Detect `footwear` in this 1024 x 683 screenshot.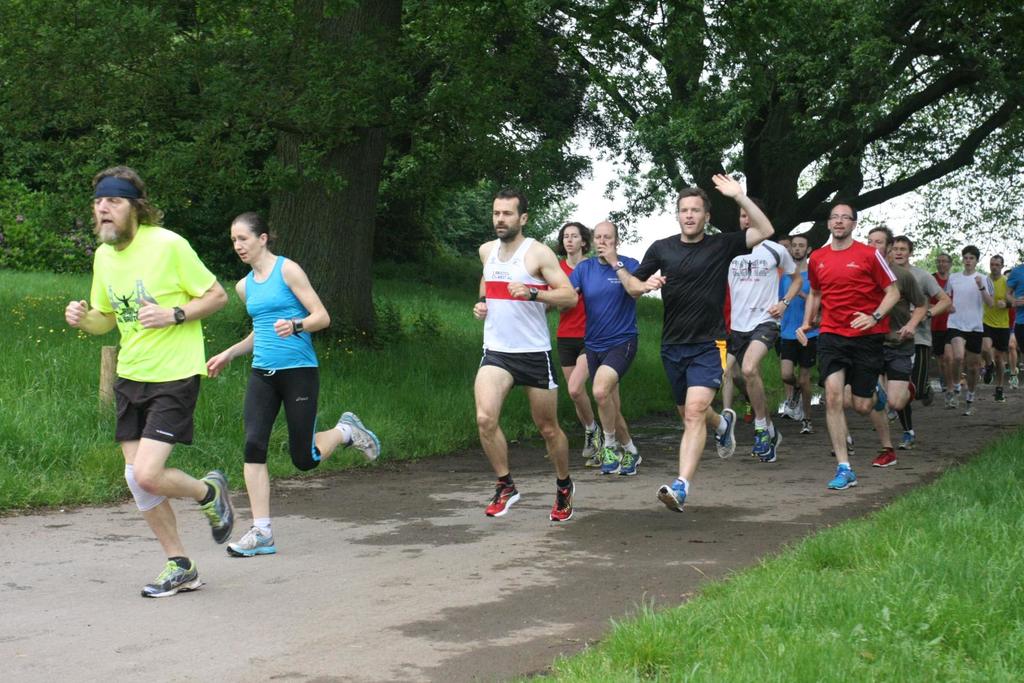
Detection: select_region(750, 425, 772, 459).
